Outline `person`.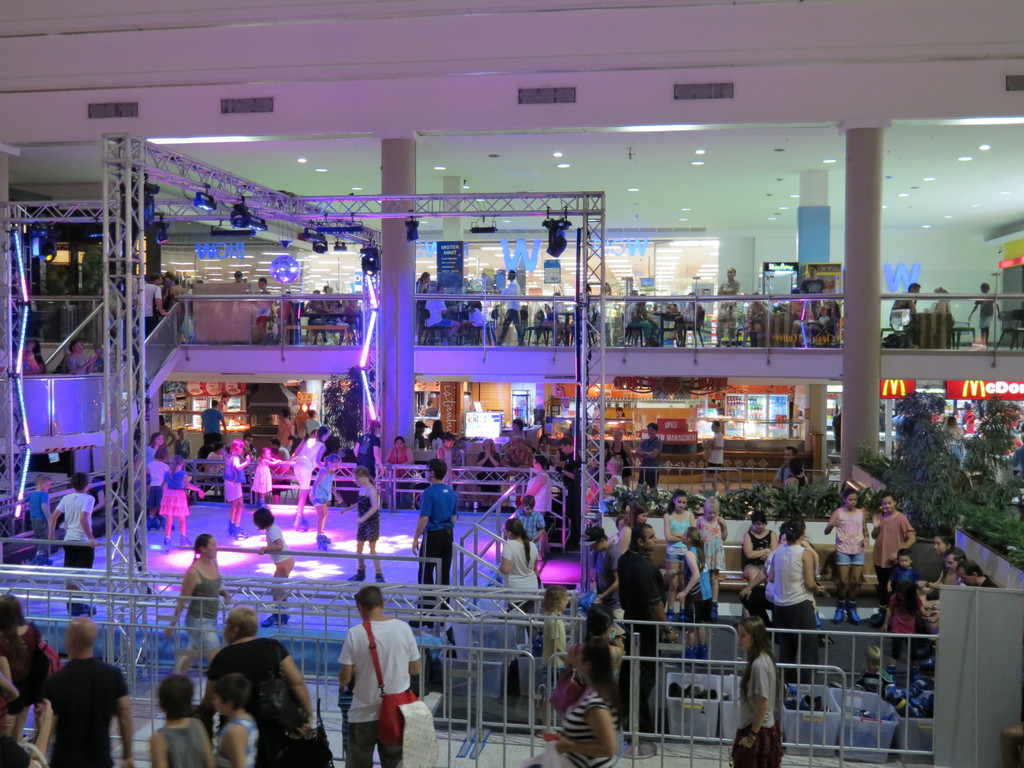
Outline: bbox=[824, 486, 870, 620].
